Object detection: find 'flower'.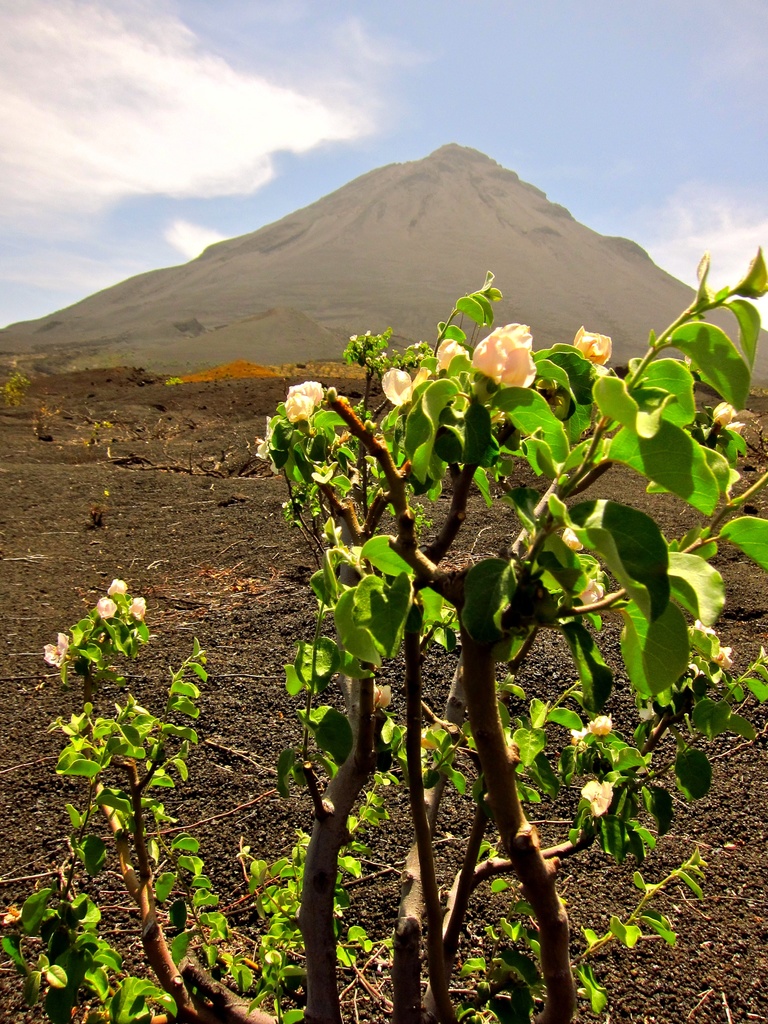
<box>702,643,737,678</box>.
